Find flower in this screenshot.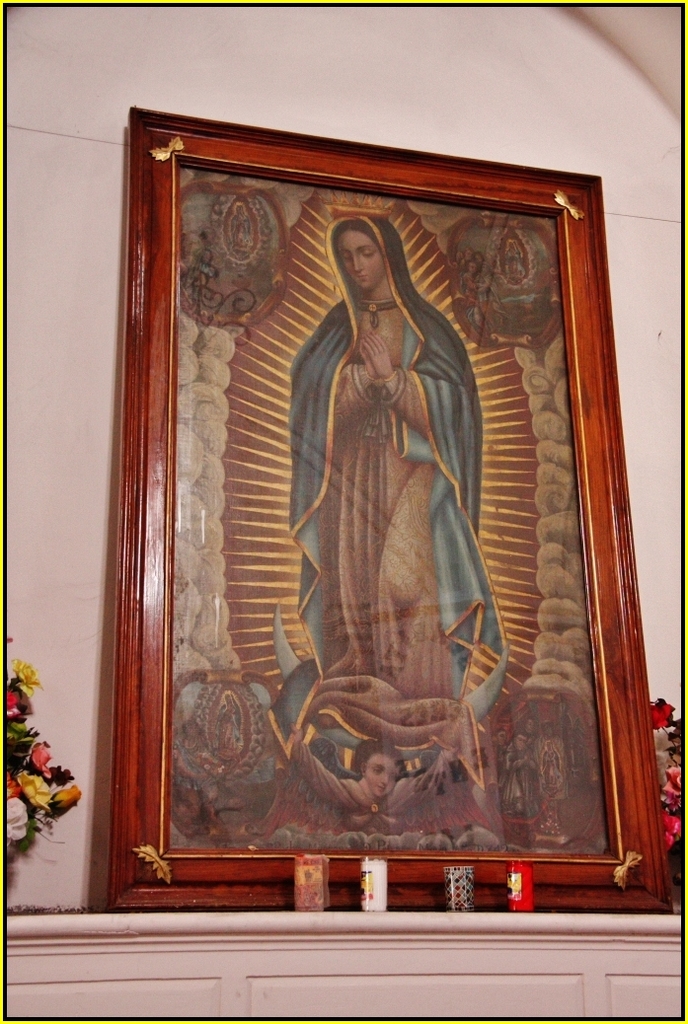
The bounding box for flower is bbox=(12, 768, 49, 809).
